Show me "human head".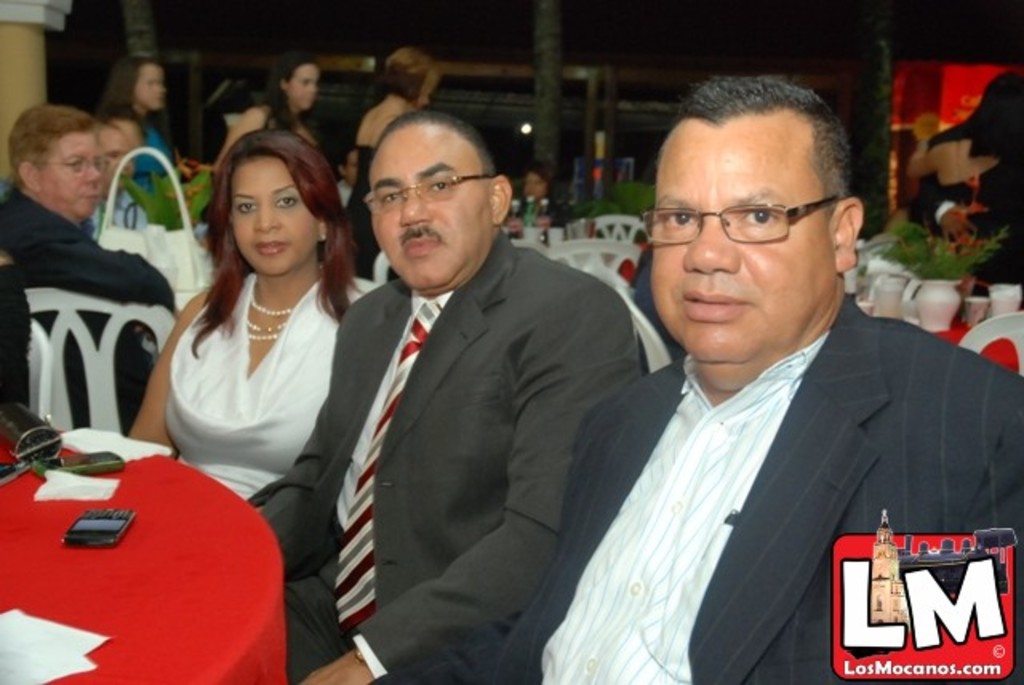
"human head" is here: x1=339 y1=150 x2=358 y2=186.
